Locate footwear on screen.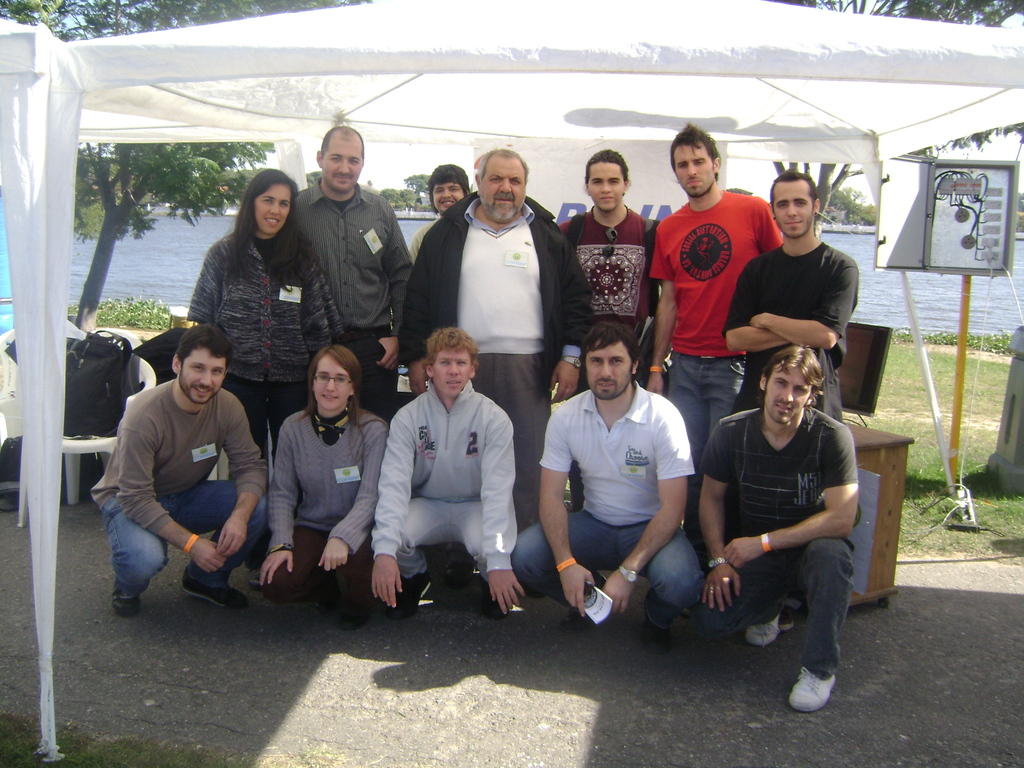
On screen at x1=566 y1=580 x2=616 y2=633.
